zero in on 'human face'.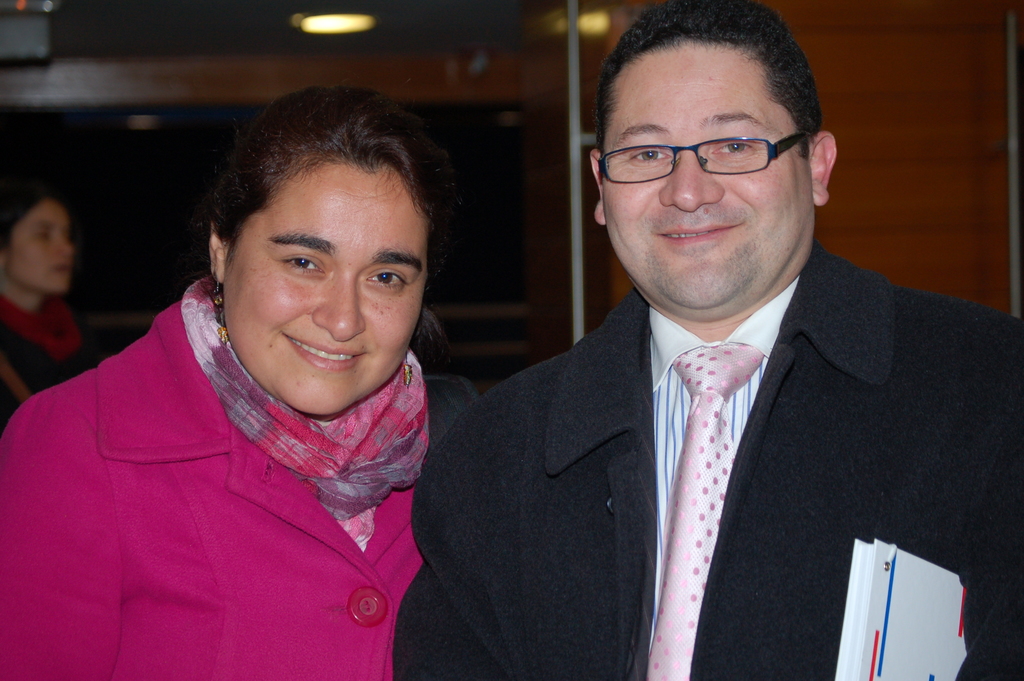
Zeroed in: crop(225, 160, 426, 418).
